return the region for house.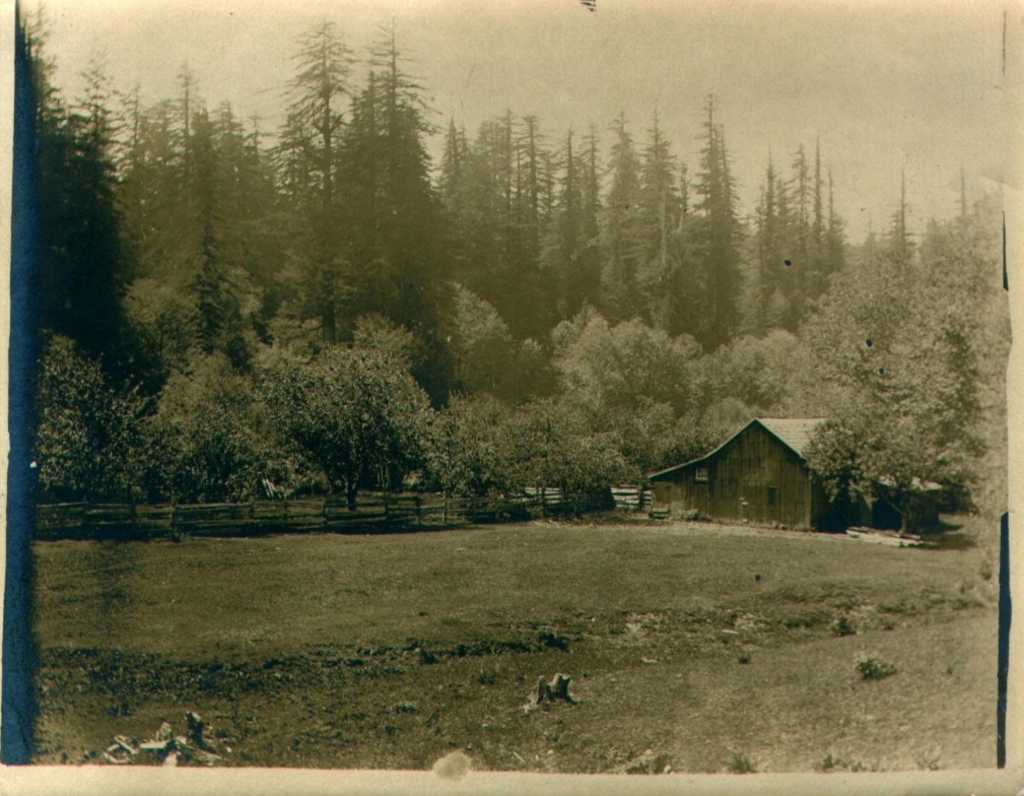
bbox=[631, 412, 839, 534].
